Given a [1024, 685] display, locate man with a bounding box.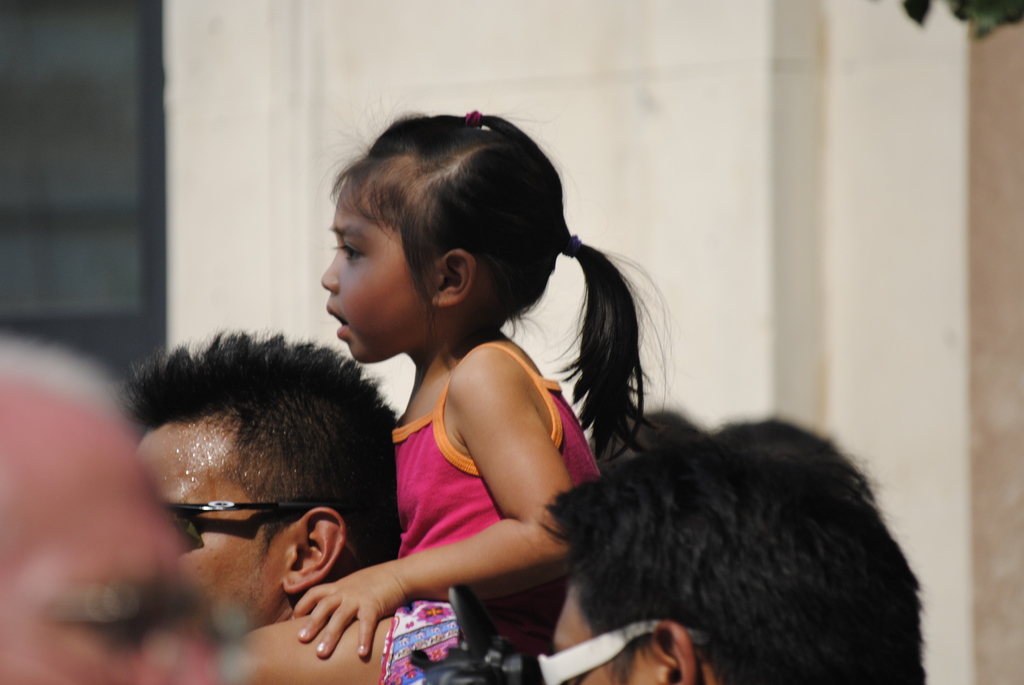
Located: bbox=[117, 325, 398, 634].
